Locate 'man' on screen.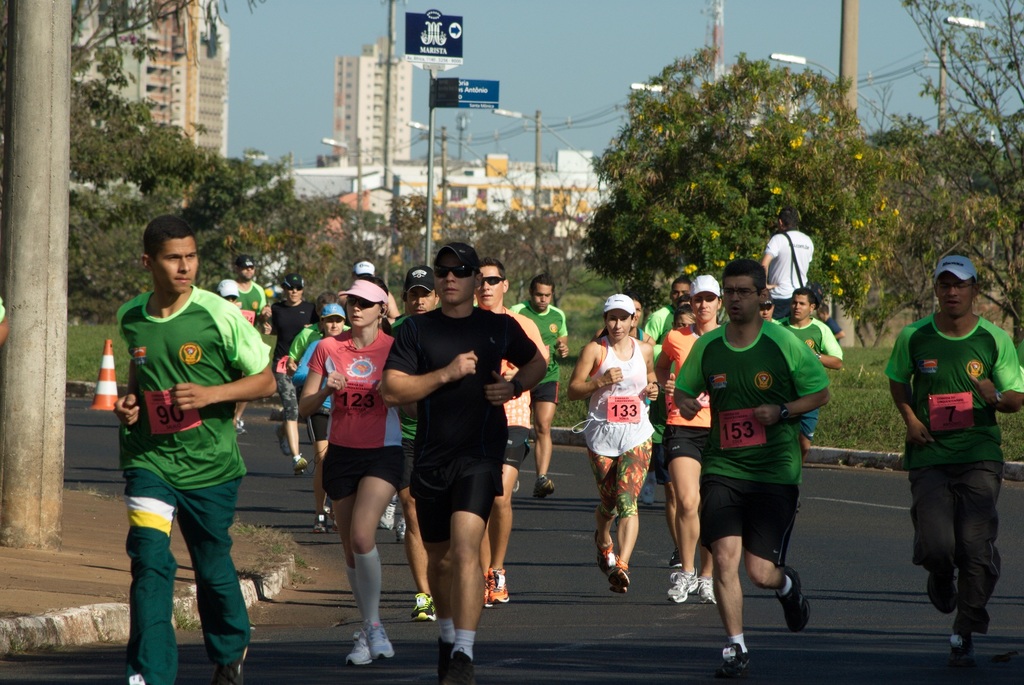
On screen at [636, 270, 700, 502].
